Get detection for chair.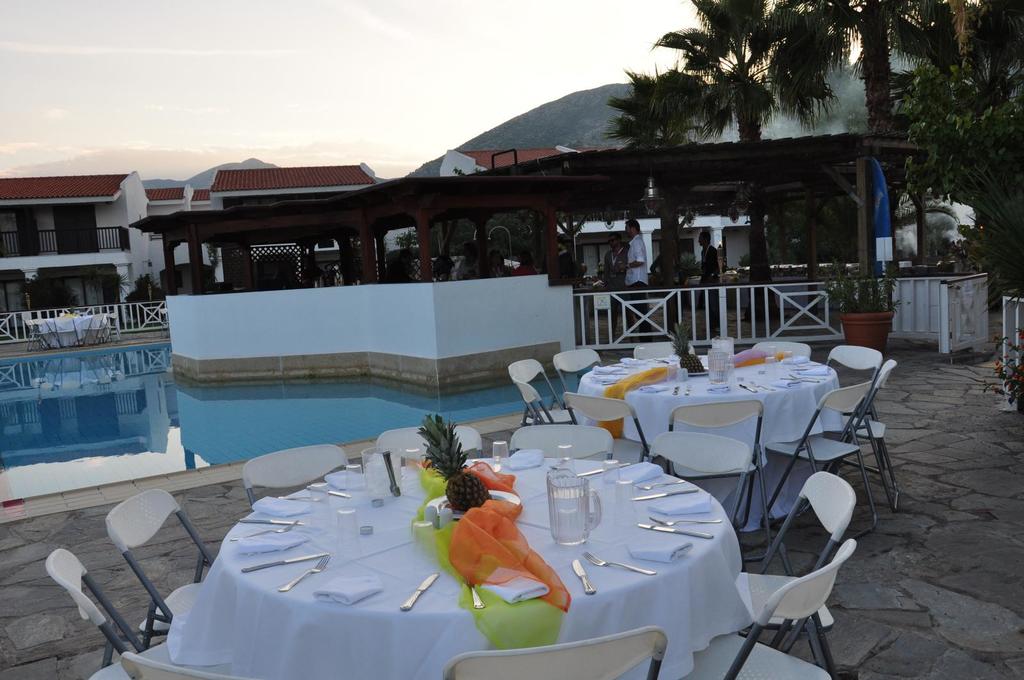
Detection: bbox=(636, 341, 695, 365).
